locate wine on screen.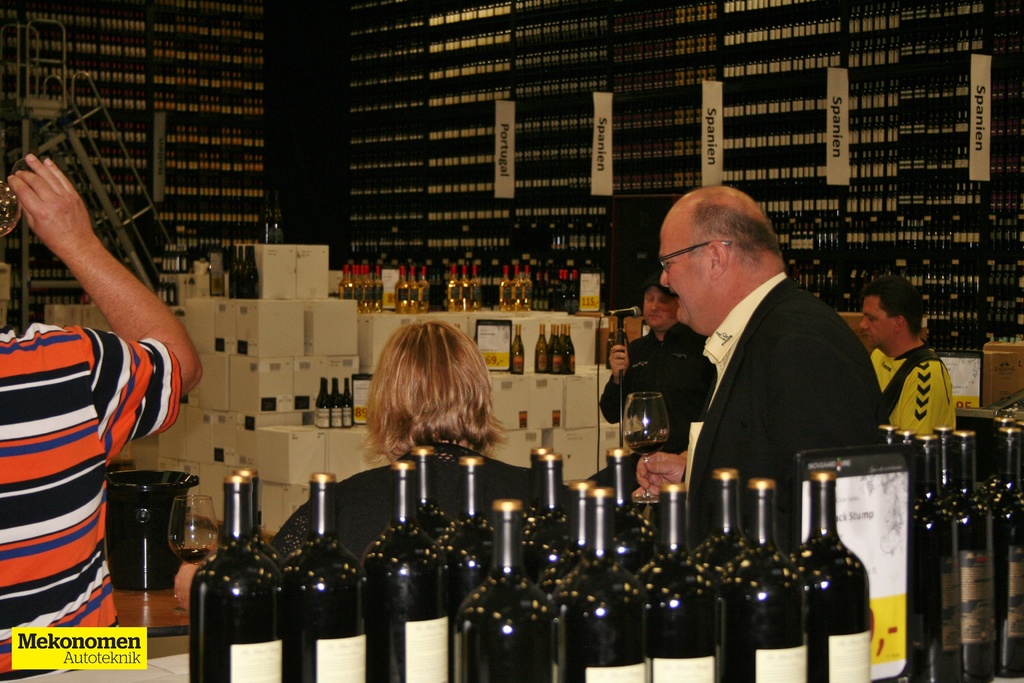
On screen at <region>446, 263, 463, 312</region>.
